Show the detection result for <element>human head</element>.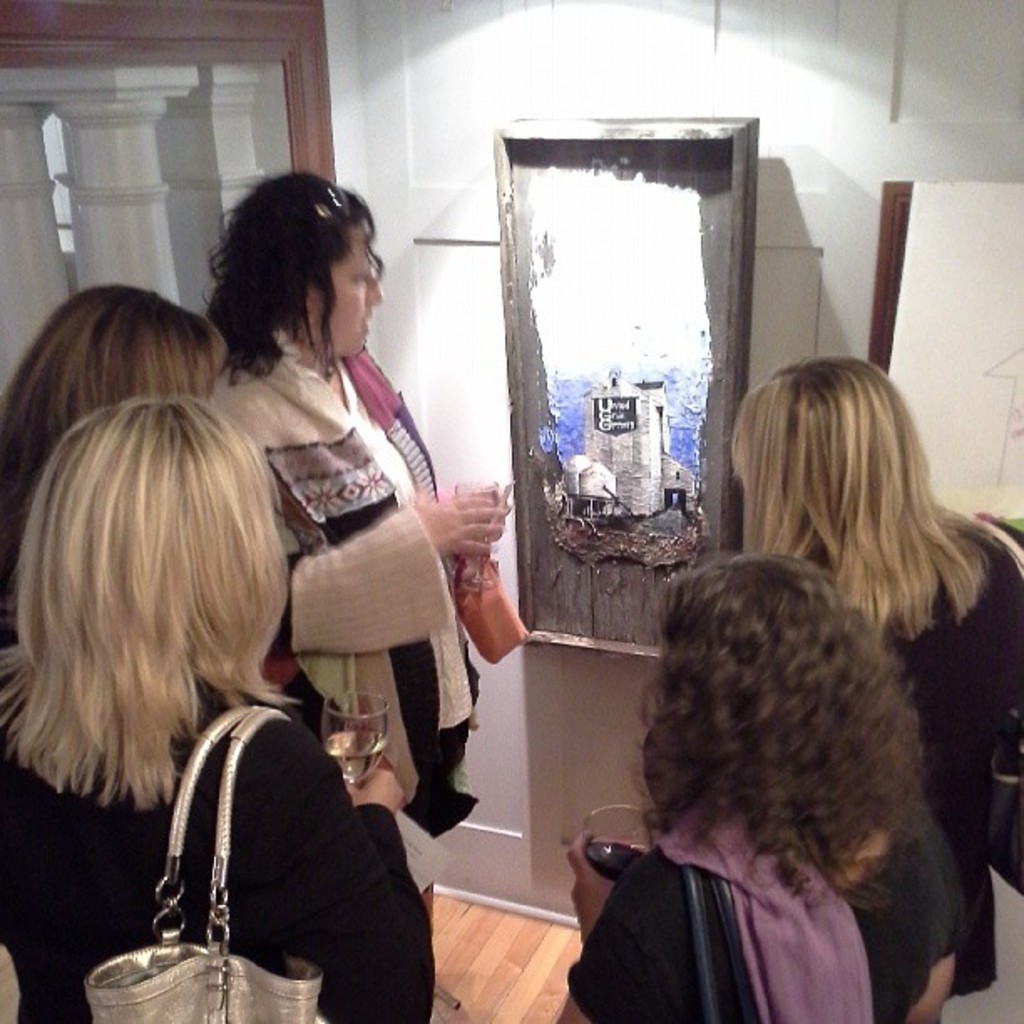
<box>221,167,376,358</box>.
